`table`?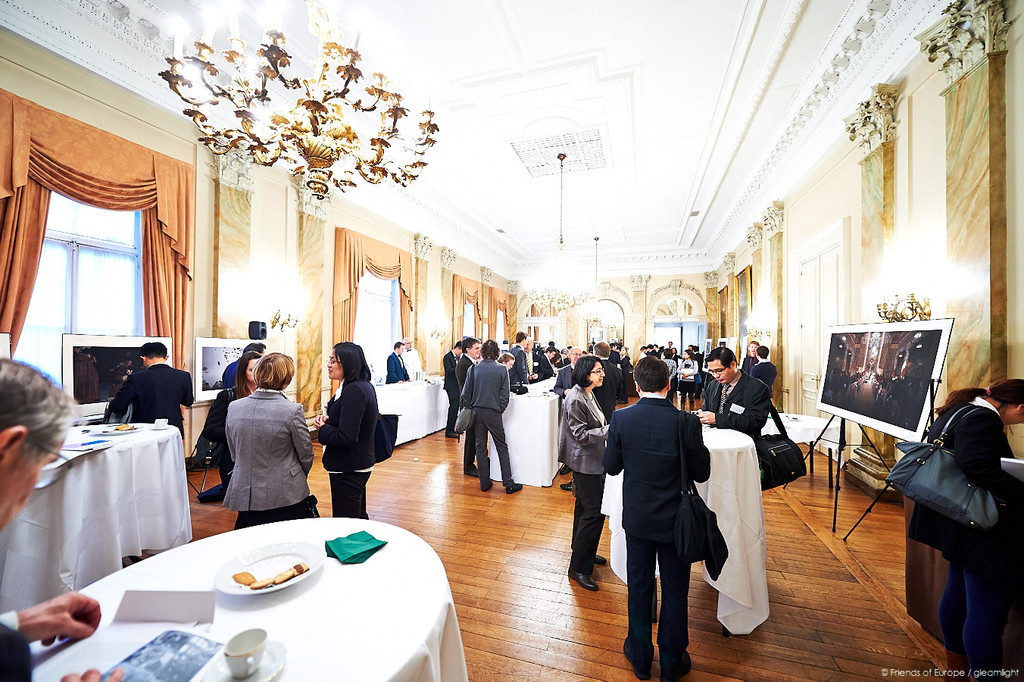
l=0, t=415, r=203, b=612
